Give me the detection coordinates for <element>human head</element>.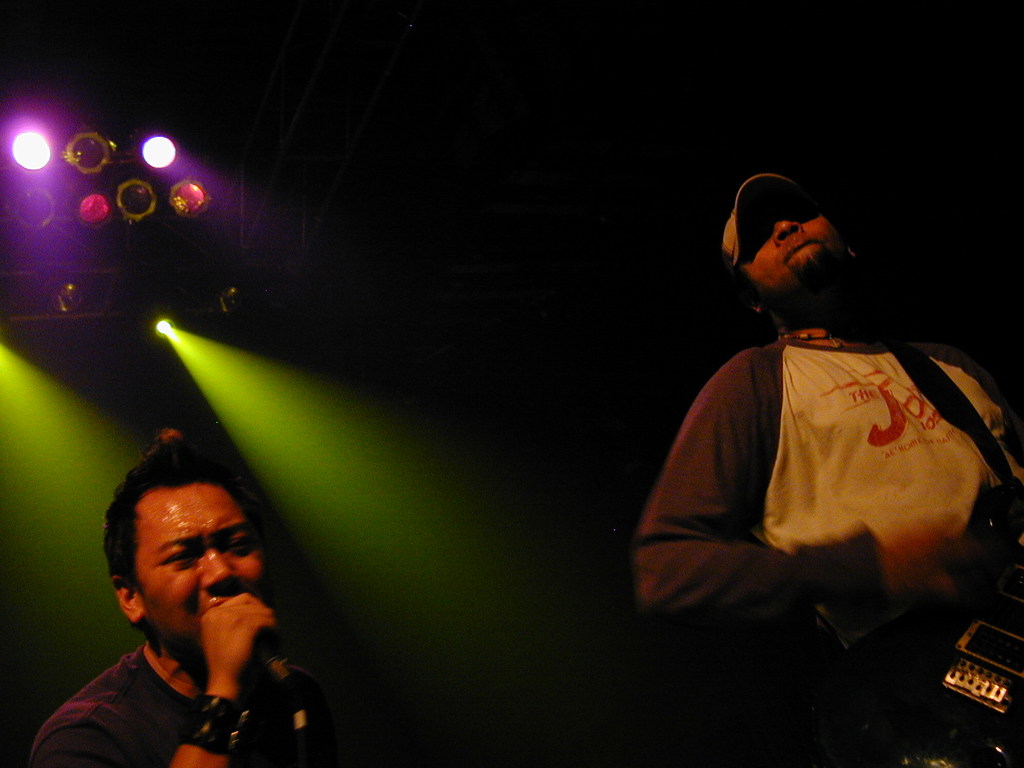
x1=106, y1=430, x2=243, y2=652.
